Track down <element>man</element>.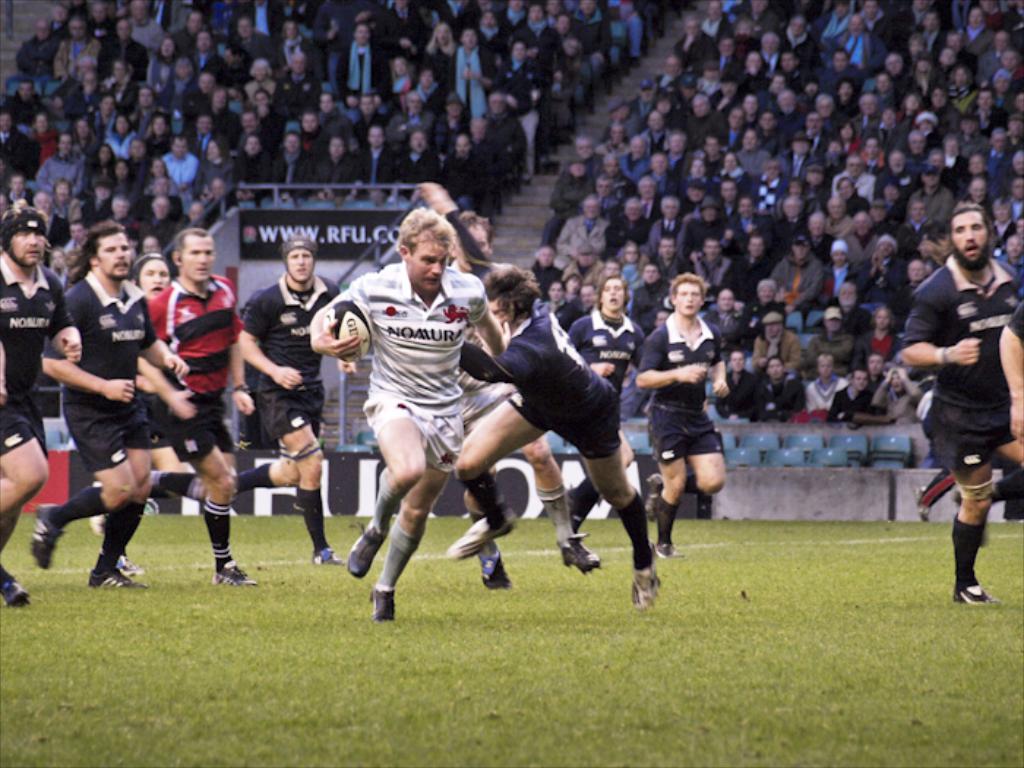
Tracked to 894, 197, 1023, 603.
